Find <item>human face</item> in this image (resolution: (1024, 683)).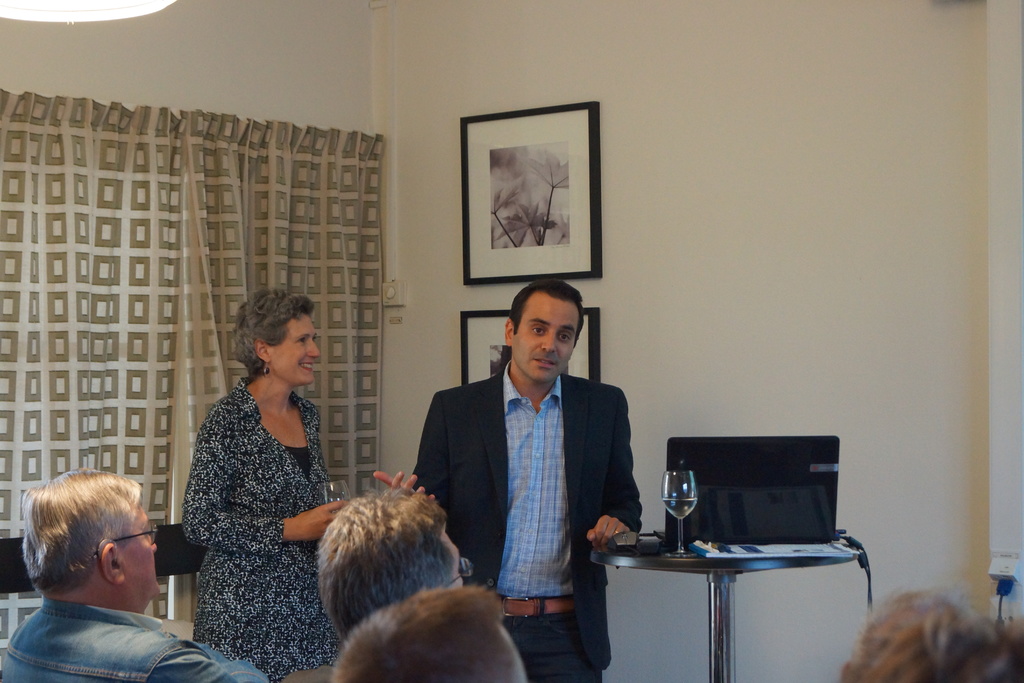
[left=118, top=511, right=157, bottom=598].
